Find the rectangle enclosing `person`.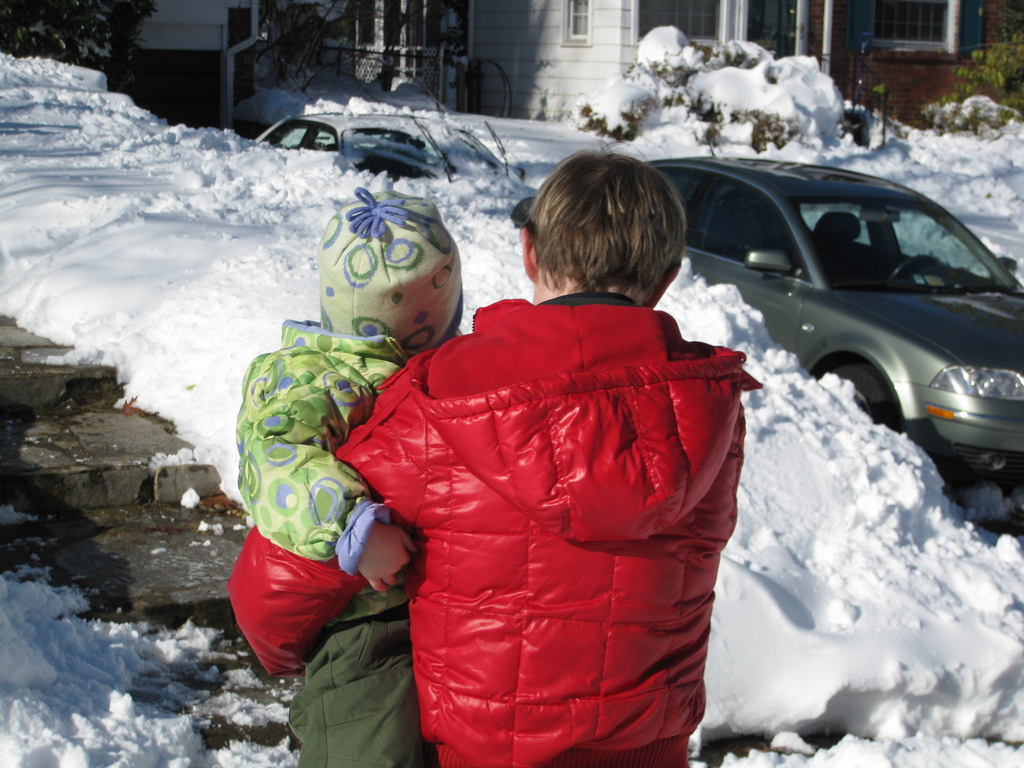
(242,186,464,590).
